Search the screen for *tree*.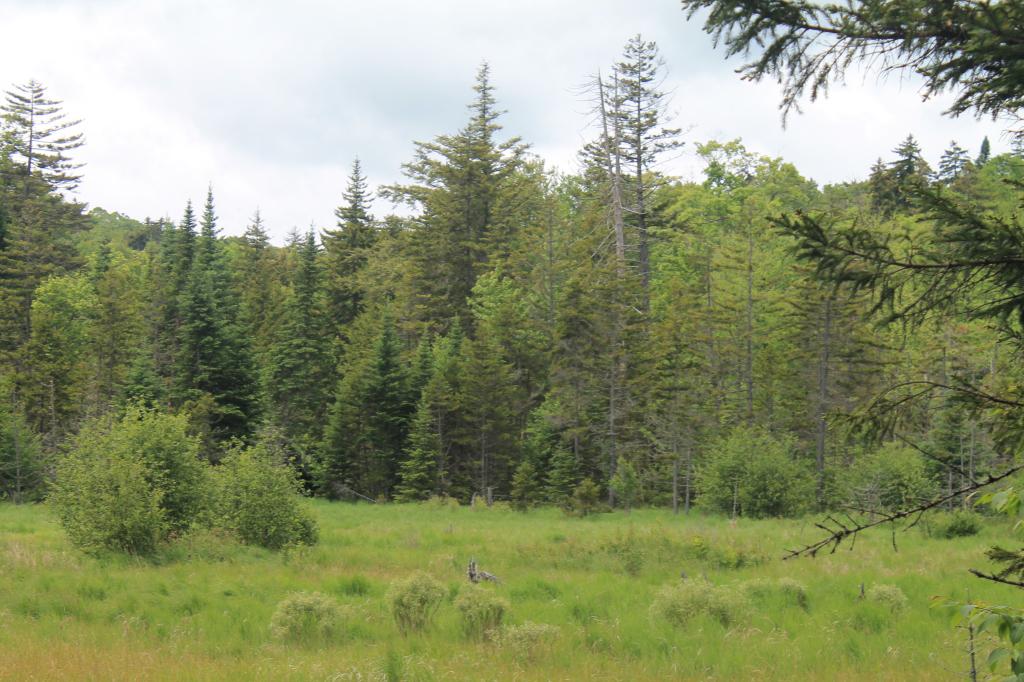
Found at 521:308:617:497.
